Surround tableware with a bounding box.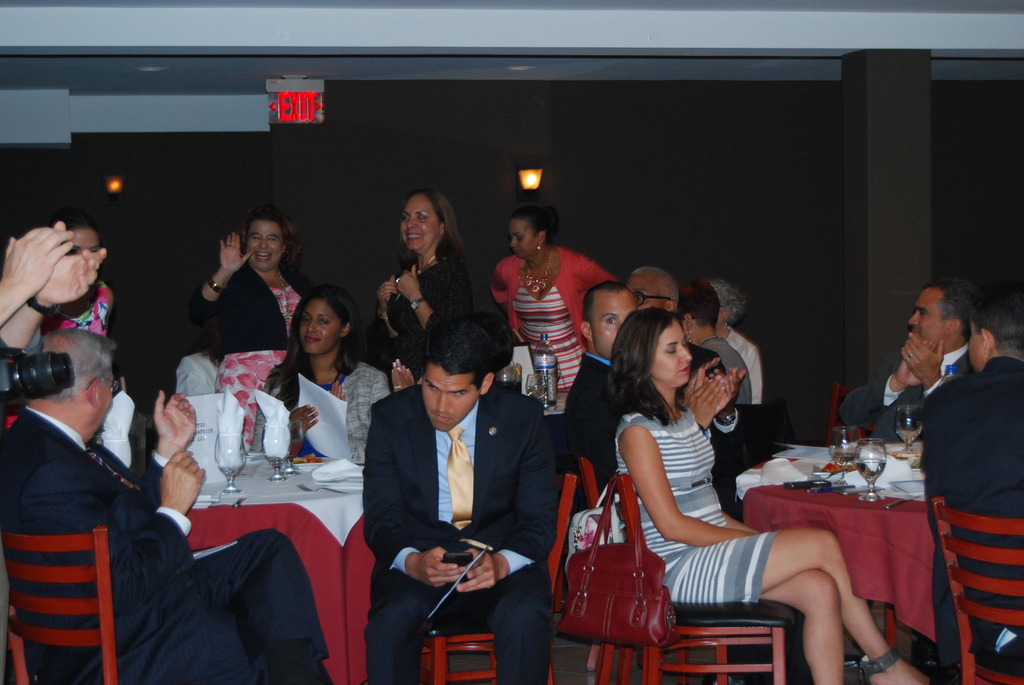
x1=264, y1=421, x2=286, y2=481.
